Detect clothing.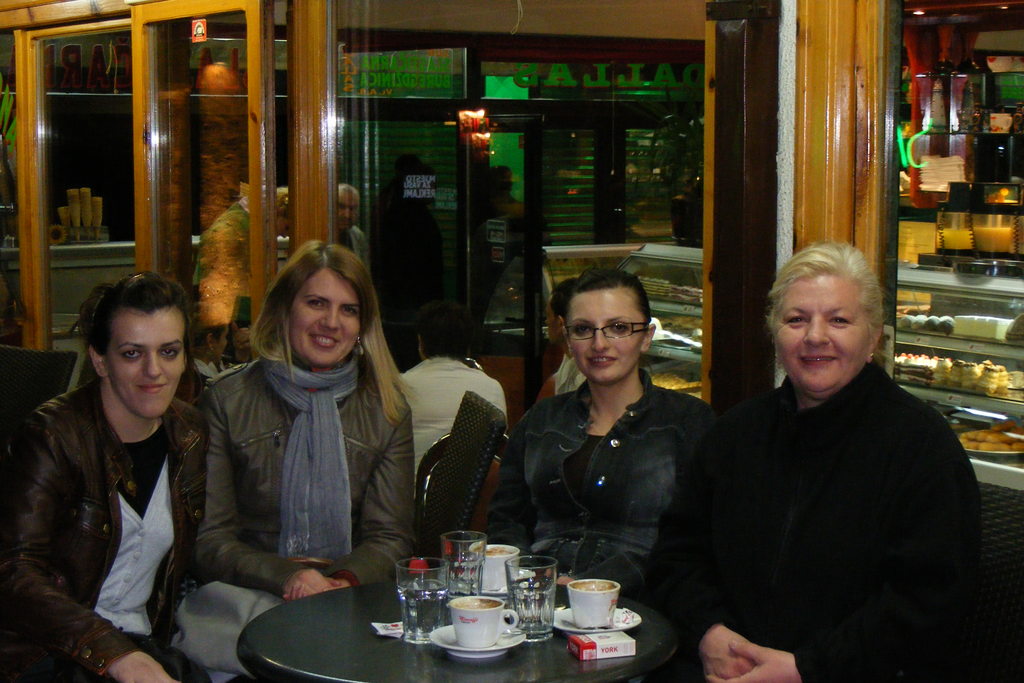
Detected at box(190, 194, 252, 299).
